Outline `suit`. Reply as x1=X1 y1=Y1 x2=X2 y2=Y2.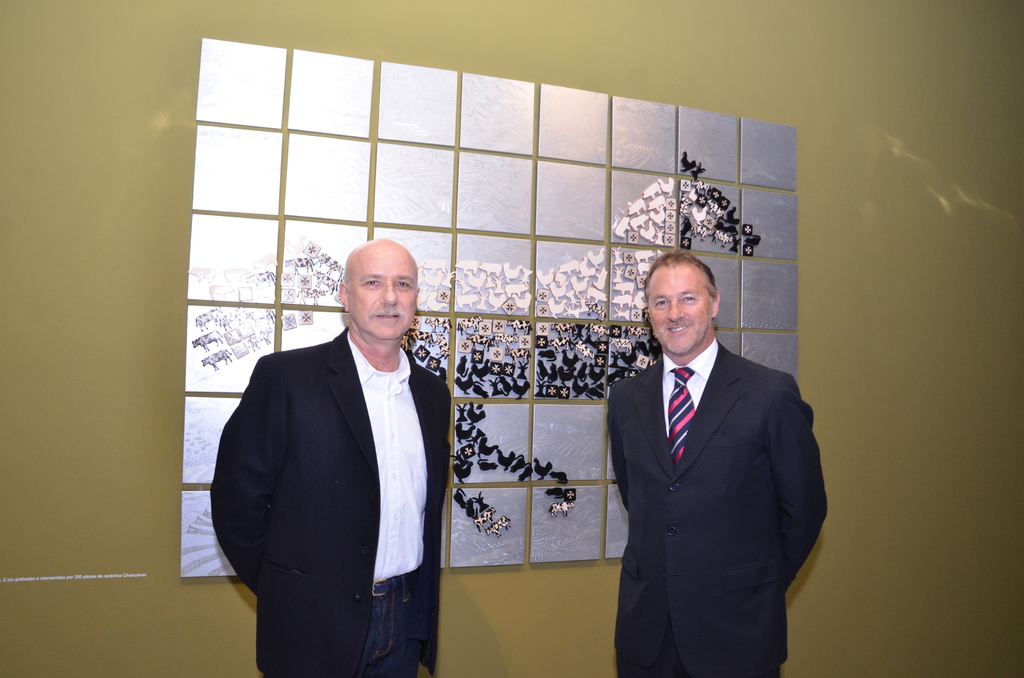
x1=607 y1=335 x2=826 y2=677.
